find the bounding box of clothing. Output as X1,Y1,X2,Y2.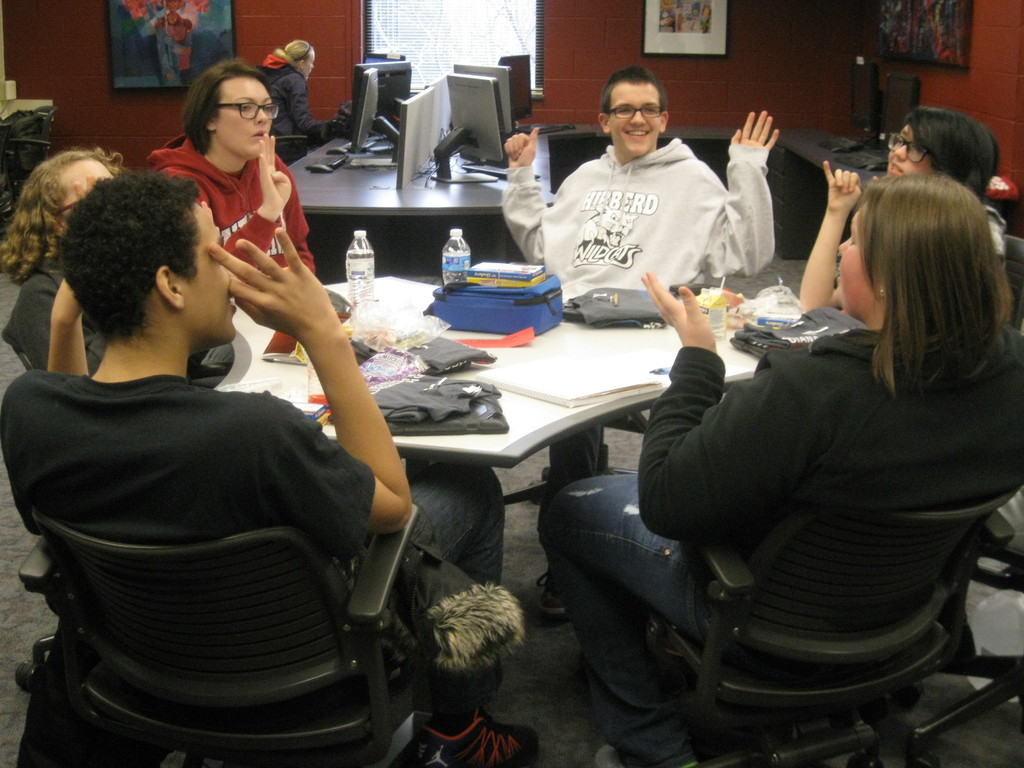
253,51,359,155.
